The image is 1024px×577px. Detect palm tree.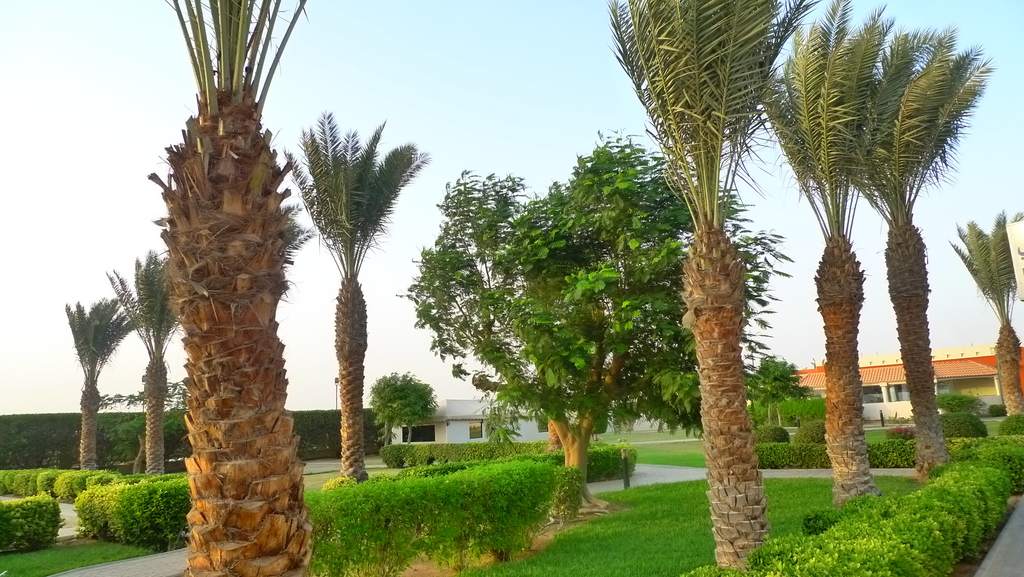
Detection: 745/1/954/502.
